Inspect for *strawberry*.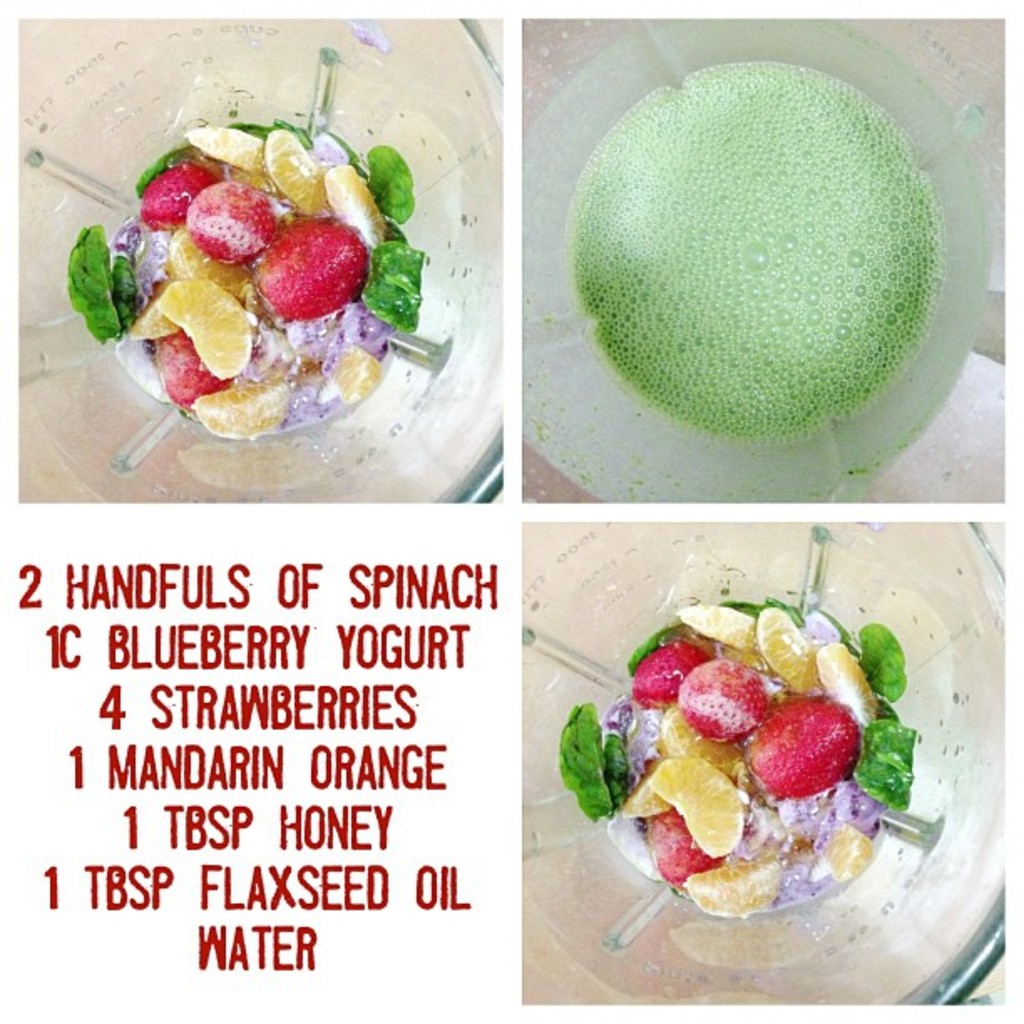
Inspection: <region>643, 805, 730, 895</region>.
